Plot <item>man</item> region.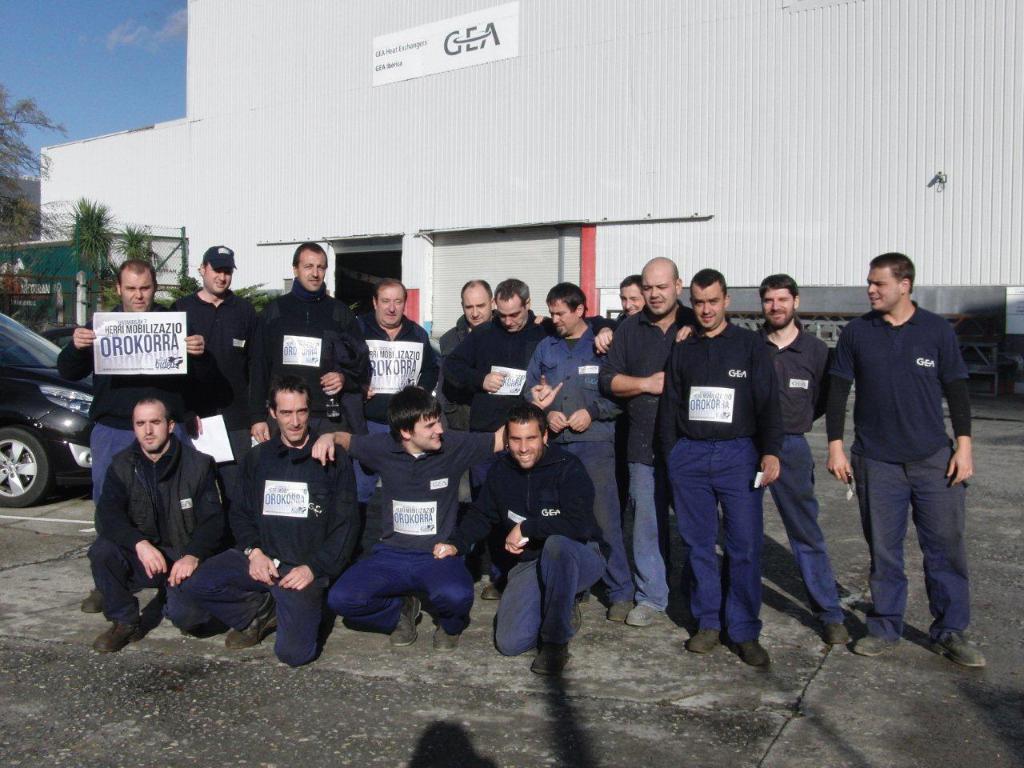
Plotted at [left=595, top=250, right=706, bottom=623].
